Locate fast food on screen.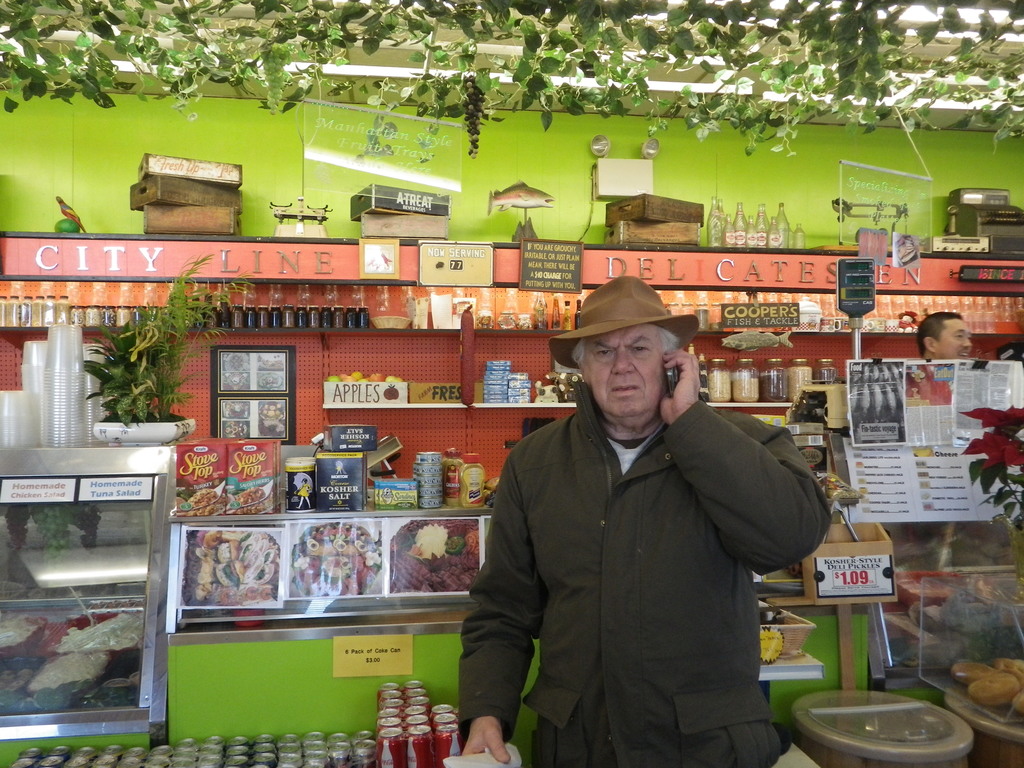
On screen at bbox=[234, 487, 271, 513].
